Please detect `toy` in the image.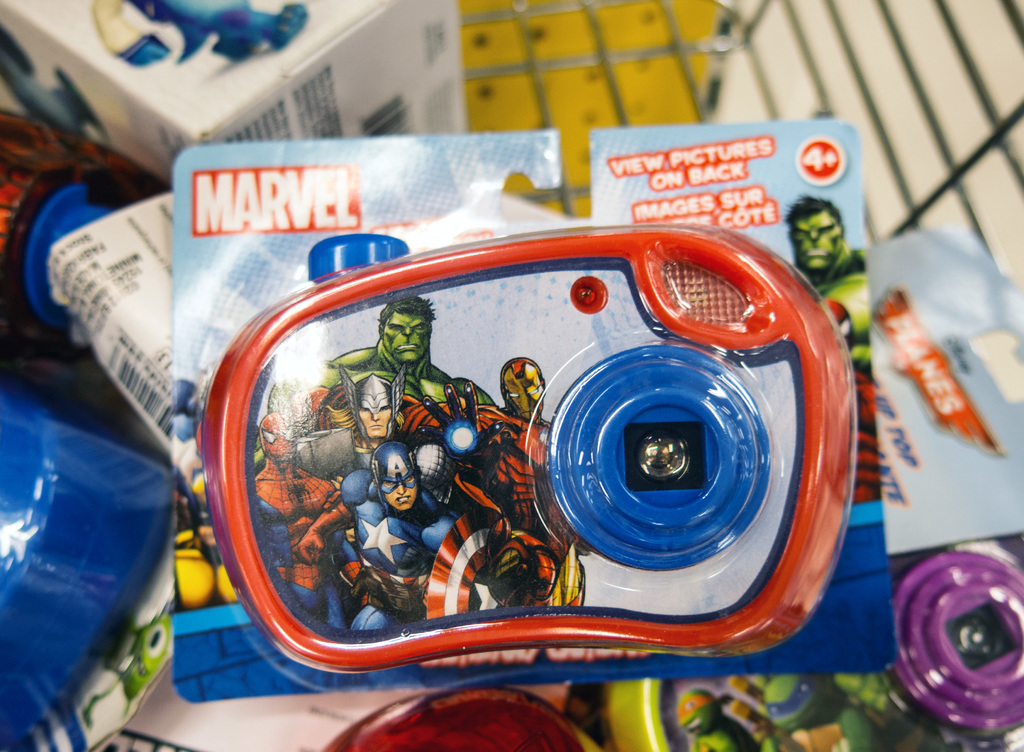
x1=328, y1=287, x2=517, y2=414.
